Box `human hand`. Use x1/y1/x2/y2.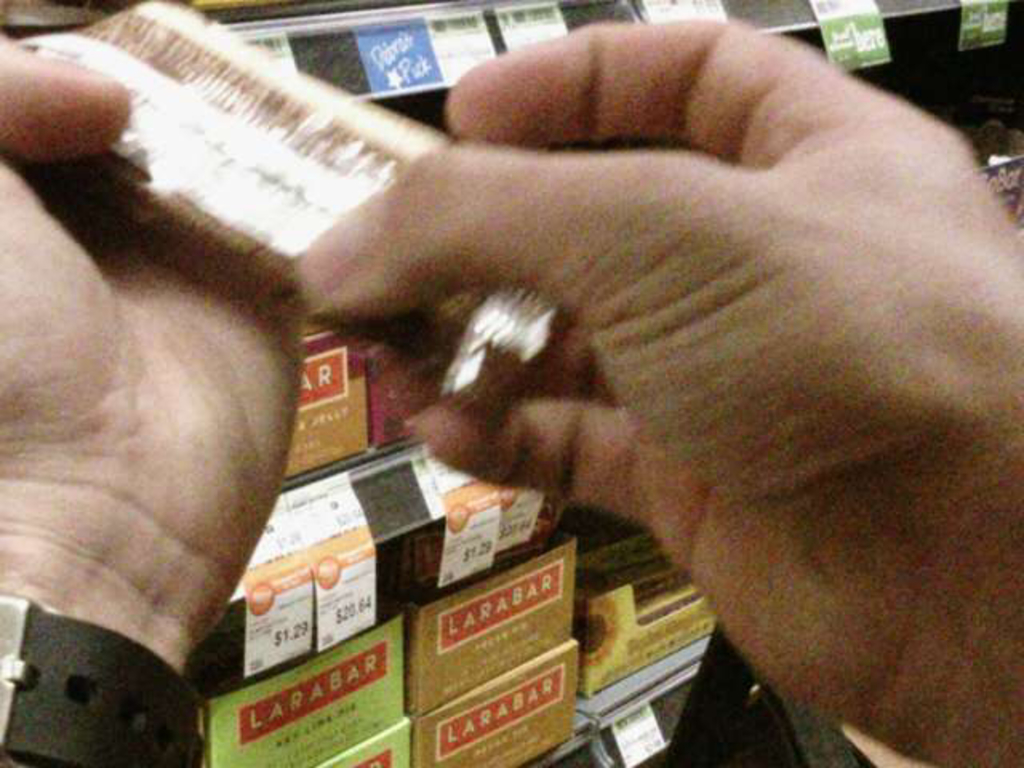
186/34/1010/672.
